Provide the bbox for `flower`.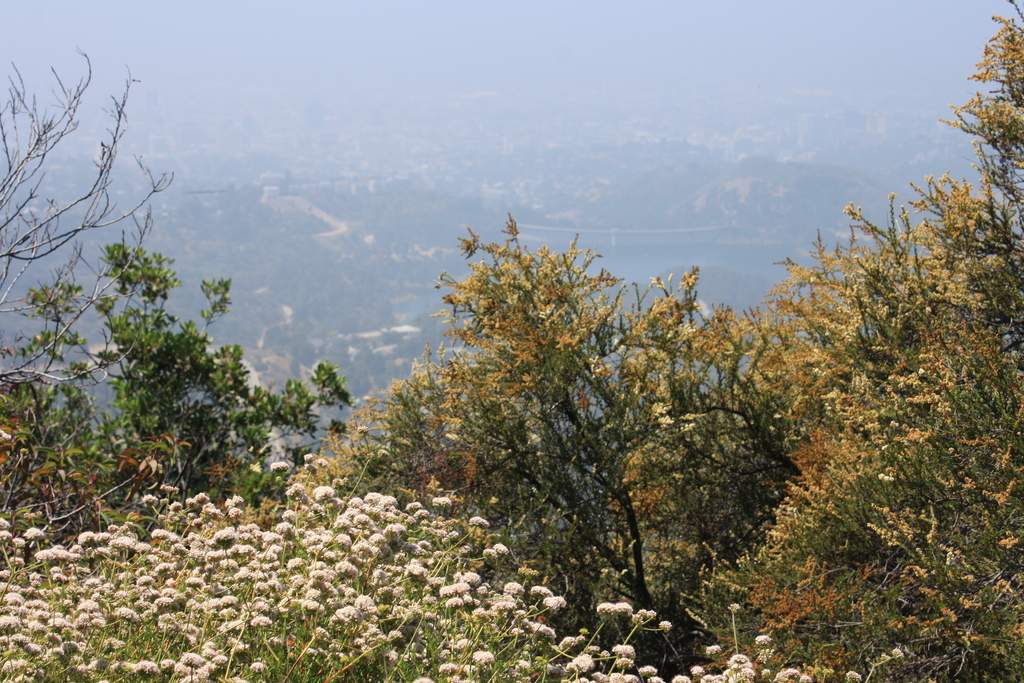
598,602,614,621.
